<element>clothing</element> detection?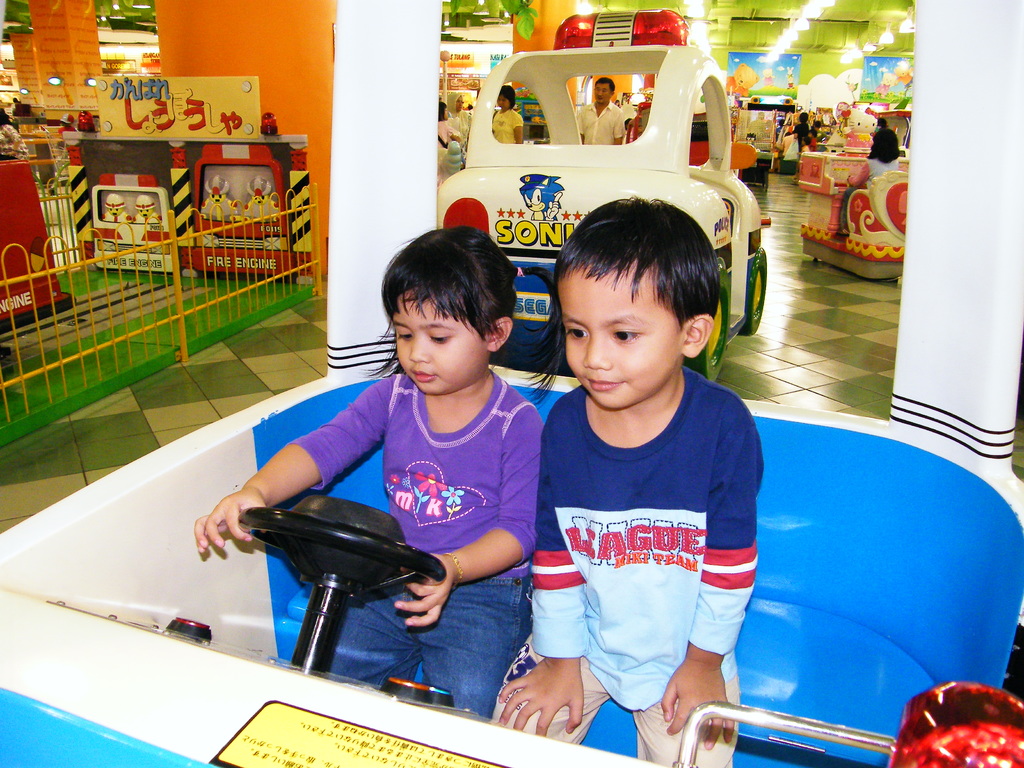
bbox(488, 102, 520, 141)
